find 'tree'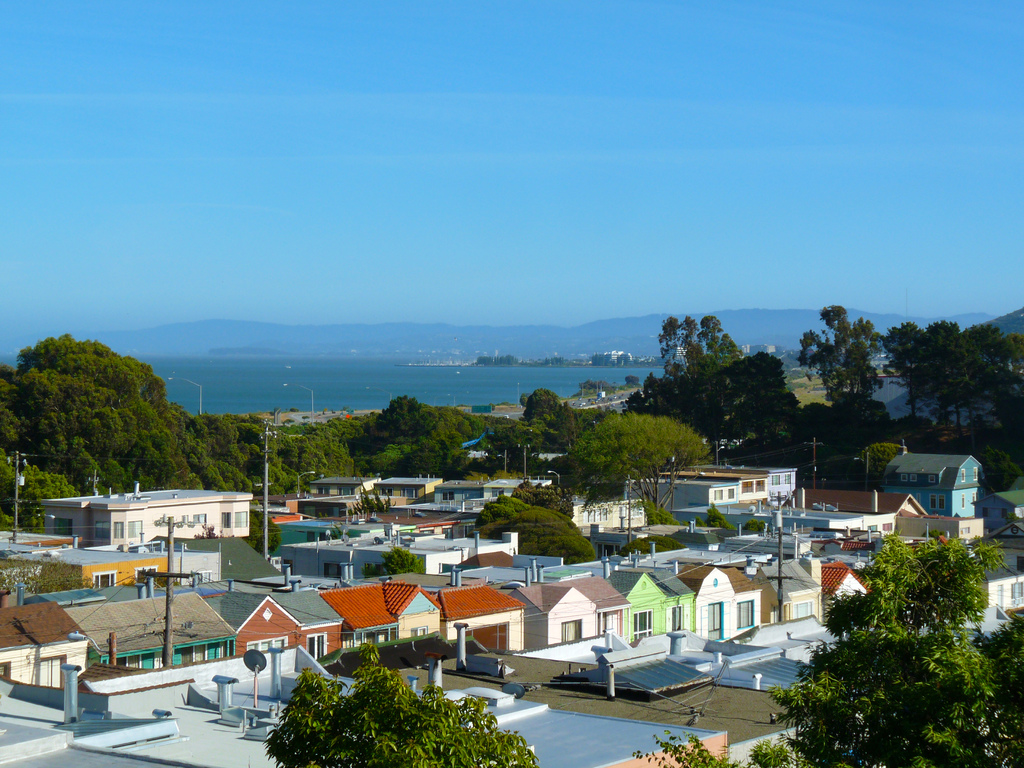
[881,317,924,415]
